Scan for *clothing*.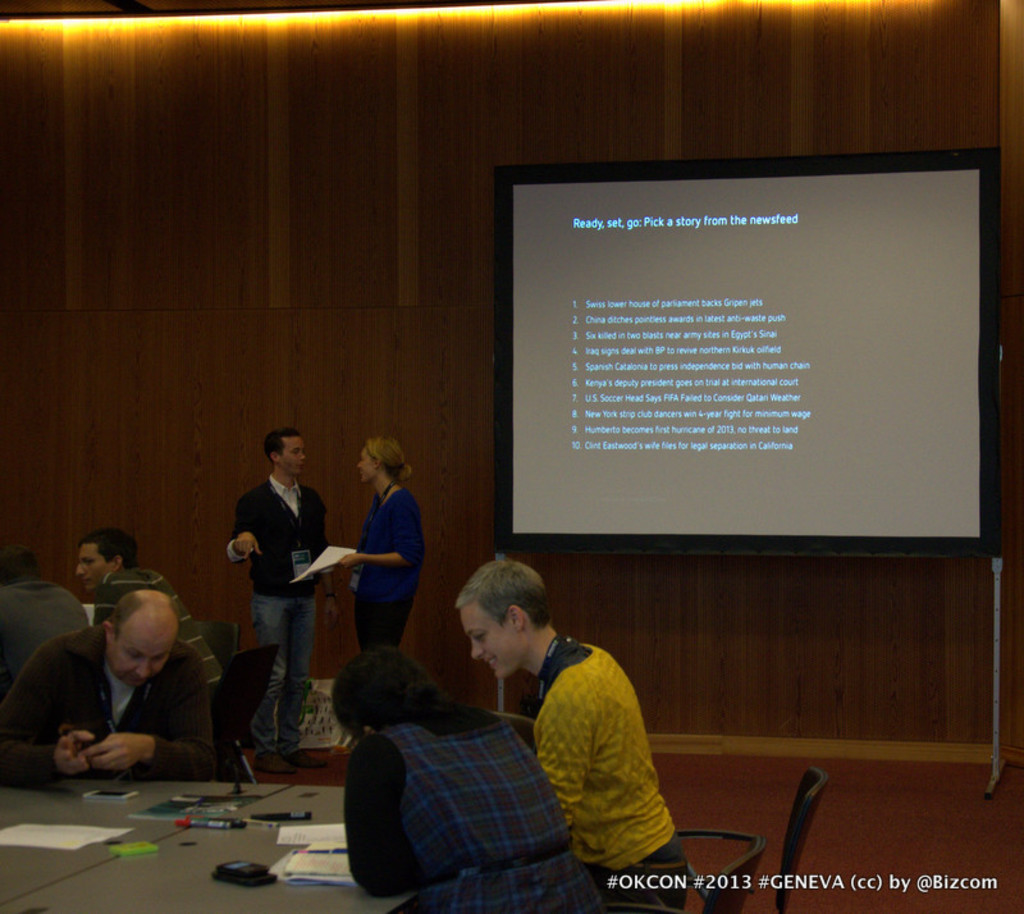
Scan result: x1=343 y1=695 x2=602 y2=913.
